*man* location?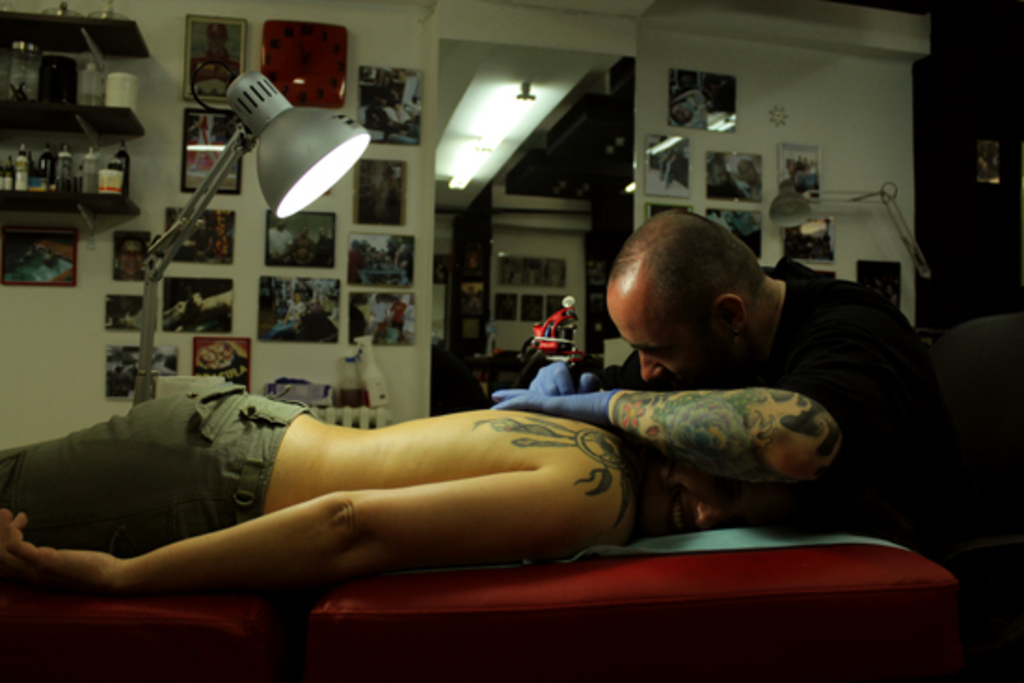
l=549, t=223, r=951, b=553
